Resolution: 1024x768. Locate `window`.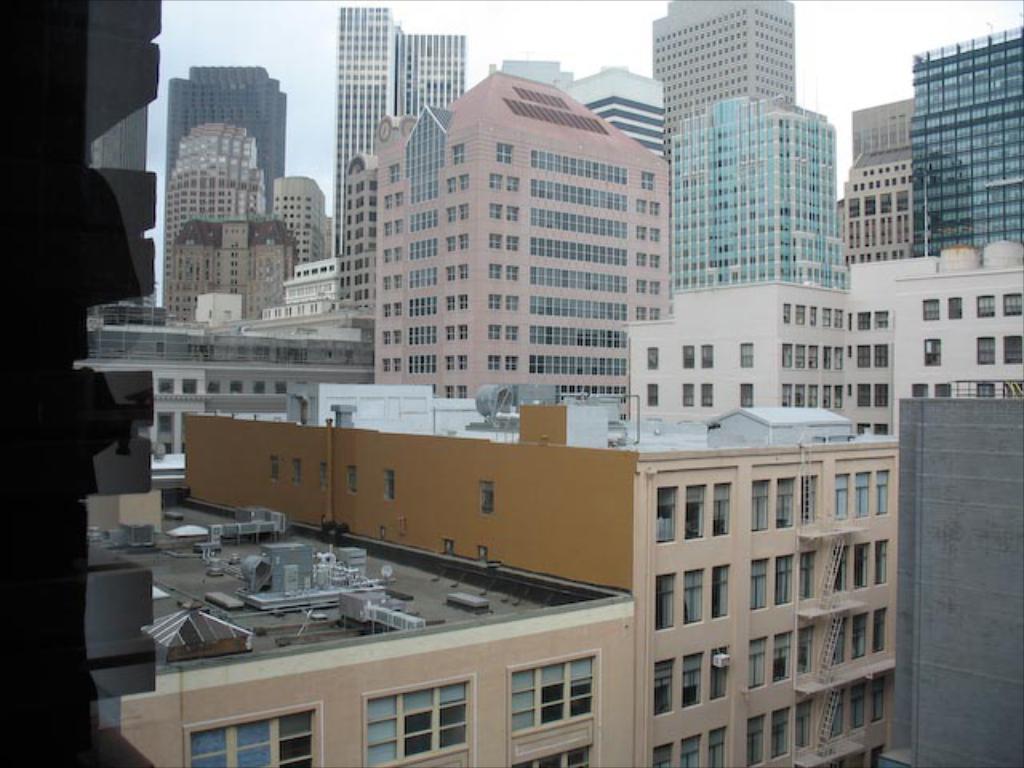
pyautogui.locateOnScreen(875, 606, 886, 650).
